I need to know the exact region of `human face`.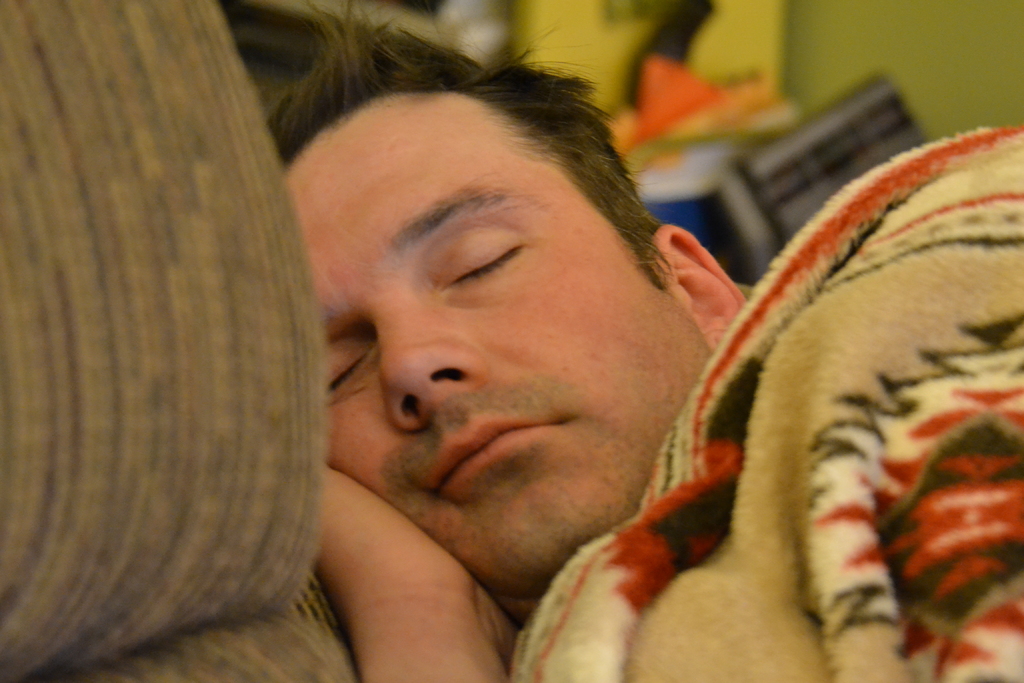
Region: bbox=(278, 77, 712, 606).
